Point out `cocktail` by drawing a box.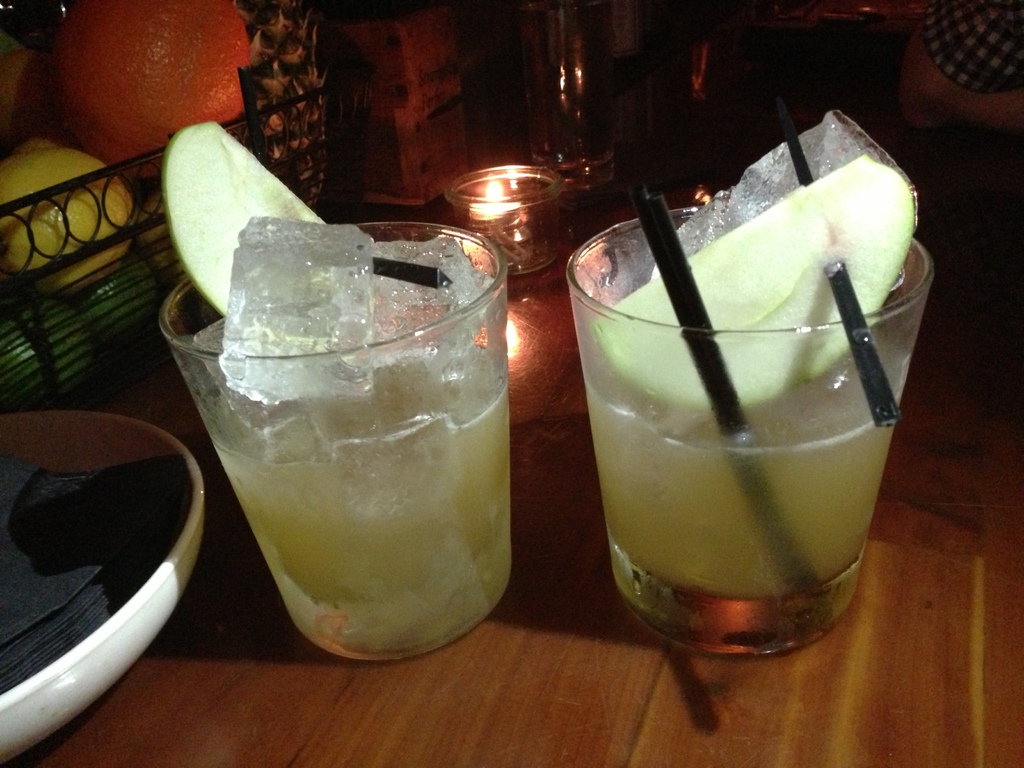
locate(157, 124, 517, 664).
